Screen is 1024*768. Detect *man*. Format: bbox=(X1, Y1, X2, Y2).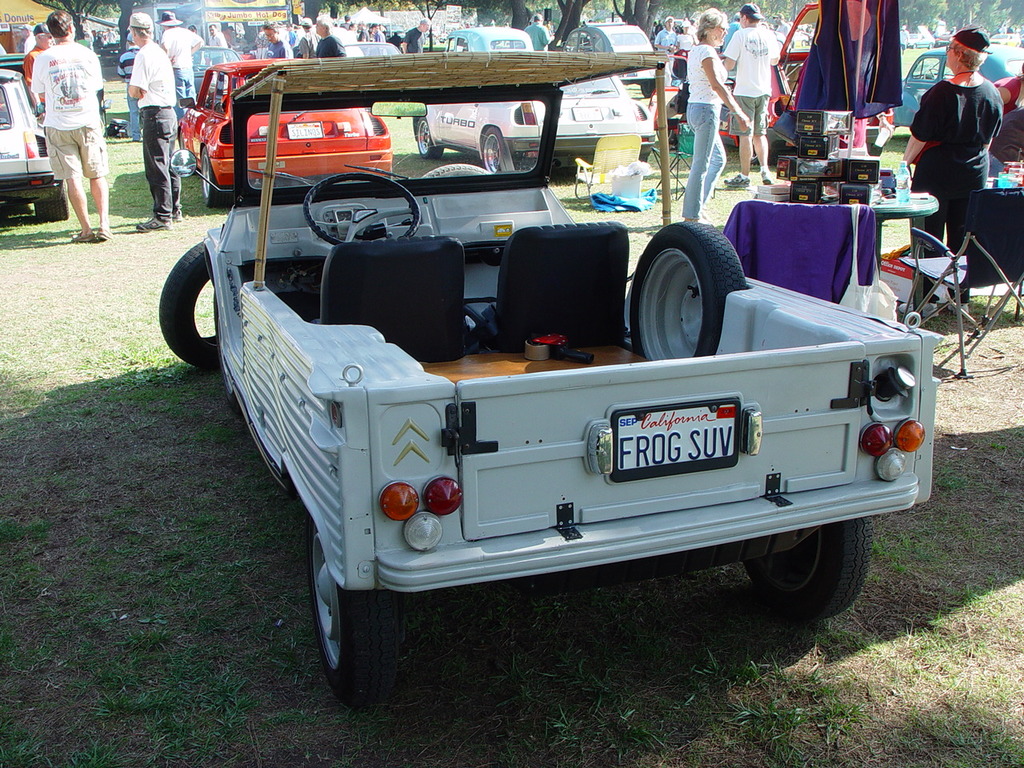
bbox=(154, 13, 202, 119).
